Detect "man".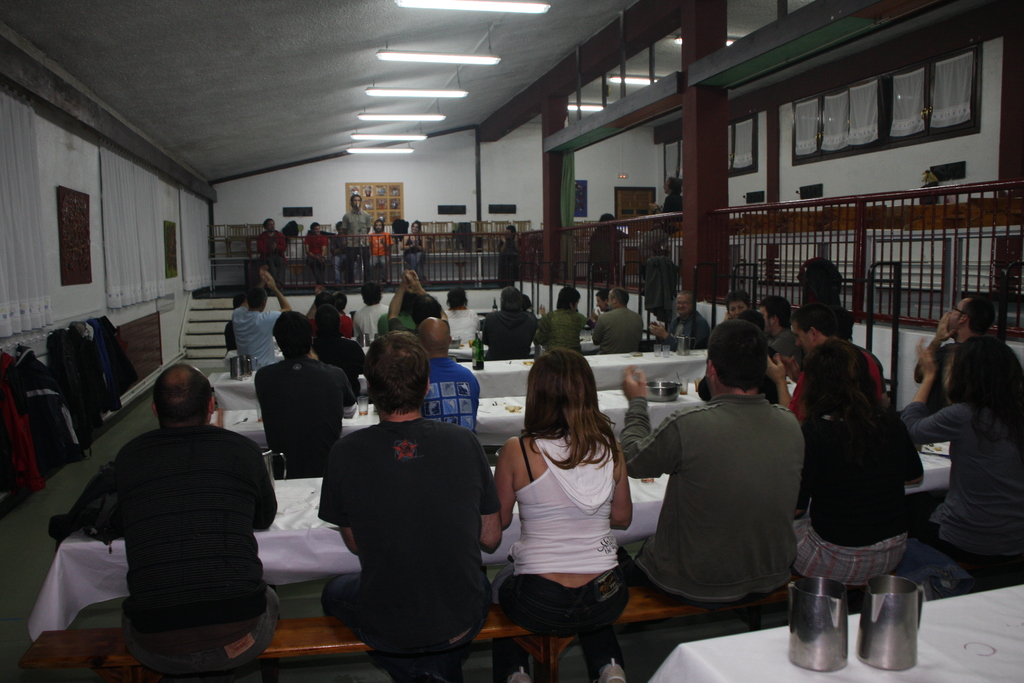
Detected at [x1=364, y1=217, x2=392, y2=270].
